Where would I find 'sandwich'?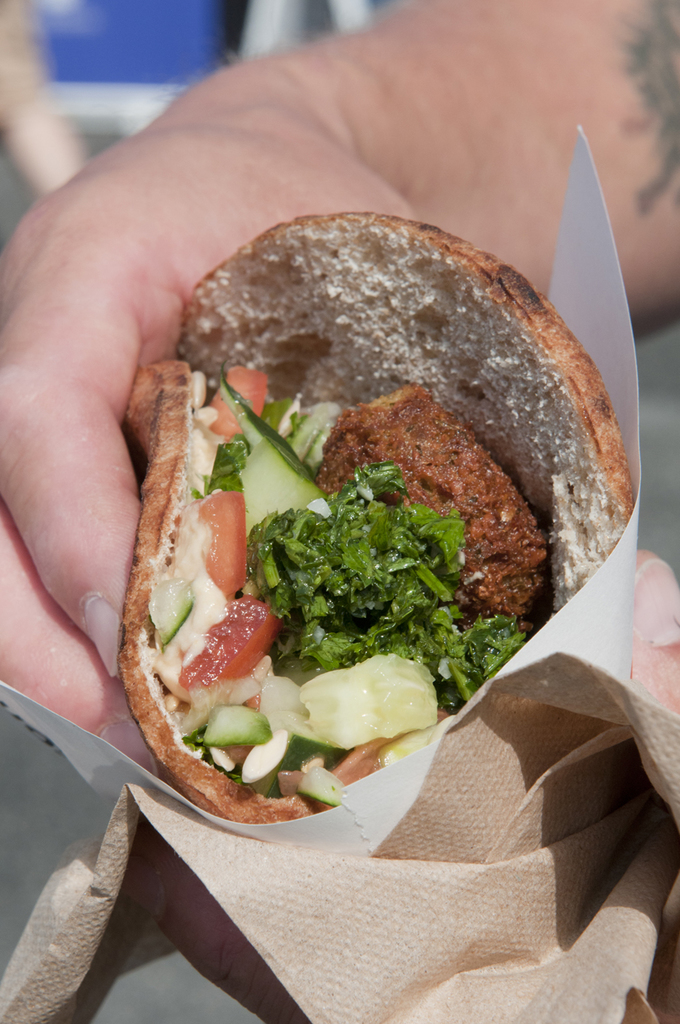
At select_region(119, 201, 637, 829).
